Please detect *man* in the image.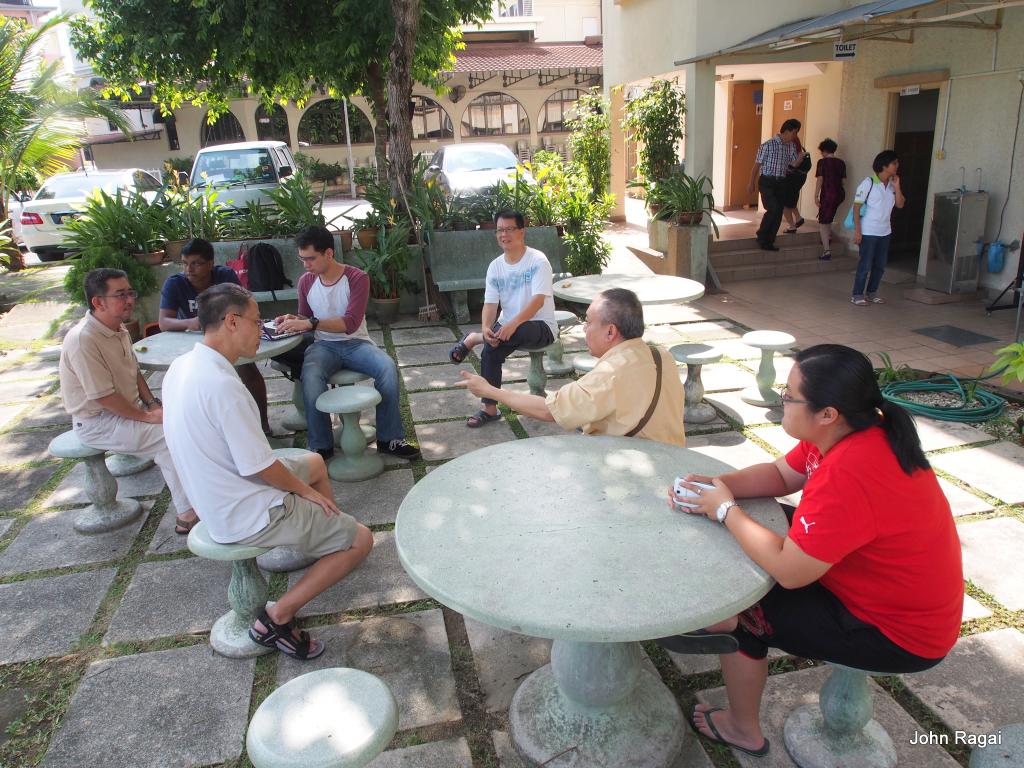
(448, 206, 561, 427).
